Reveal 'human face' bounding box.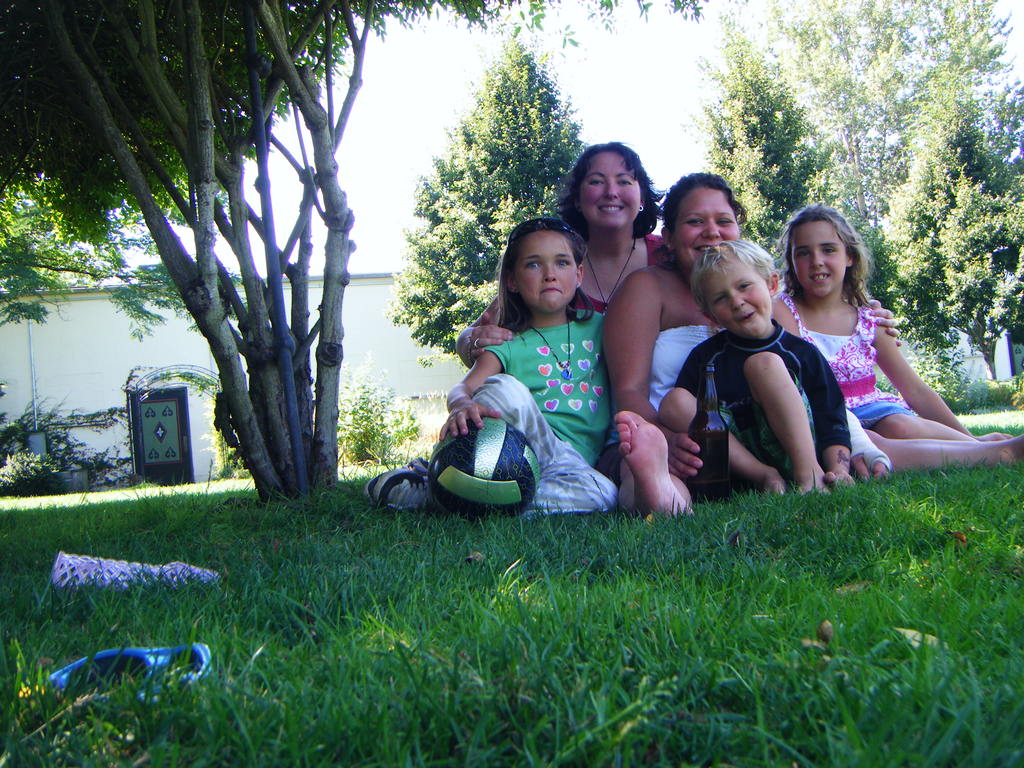
Revealed: left=790, top=220, right=847, bottom=296.
